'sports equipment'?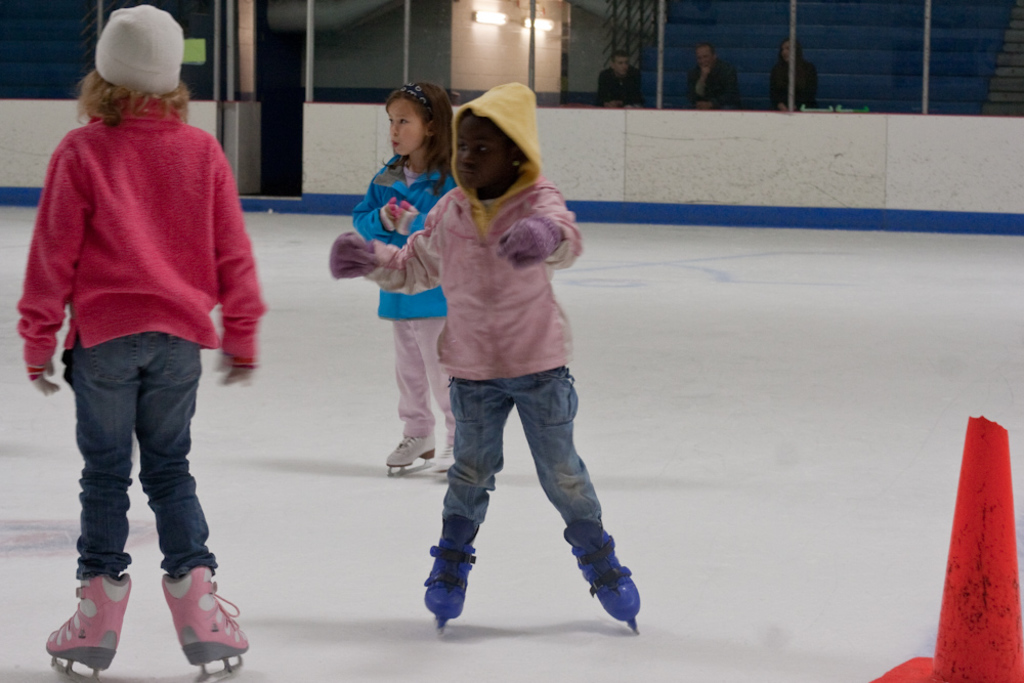
[44,573,135,682]
